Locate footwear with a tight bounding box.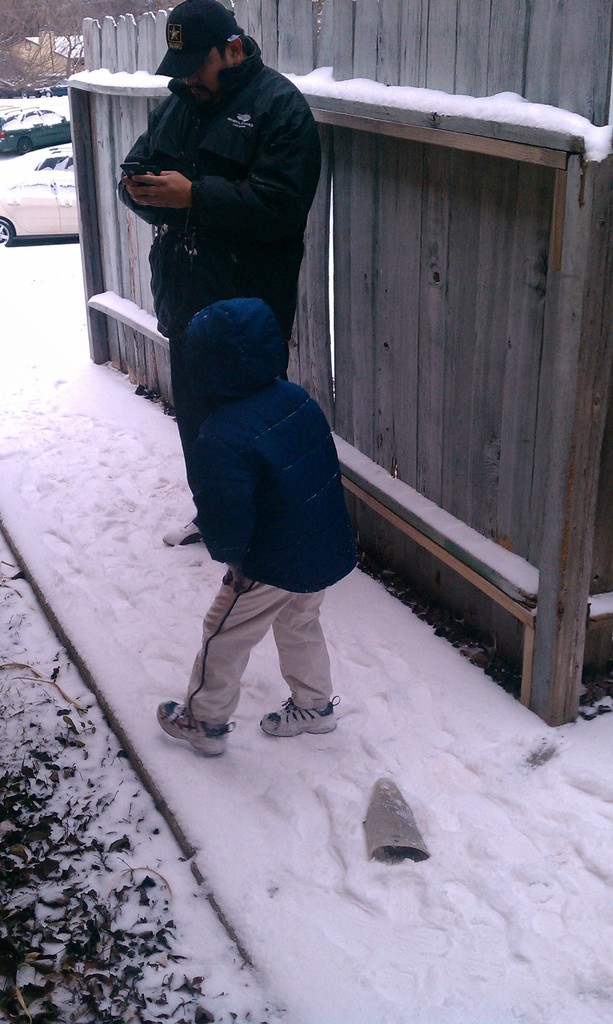
{"left": 157, "top": 513, "right": 208, "bottom": 547}.
